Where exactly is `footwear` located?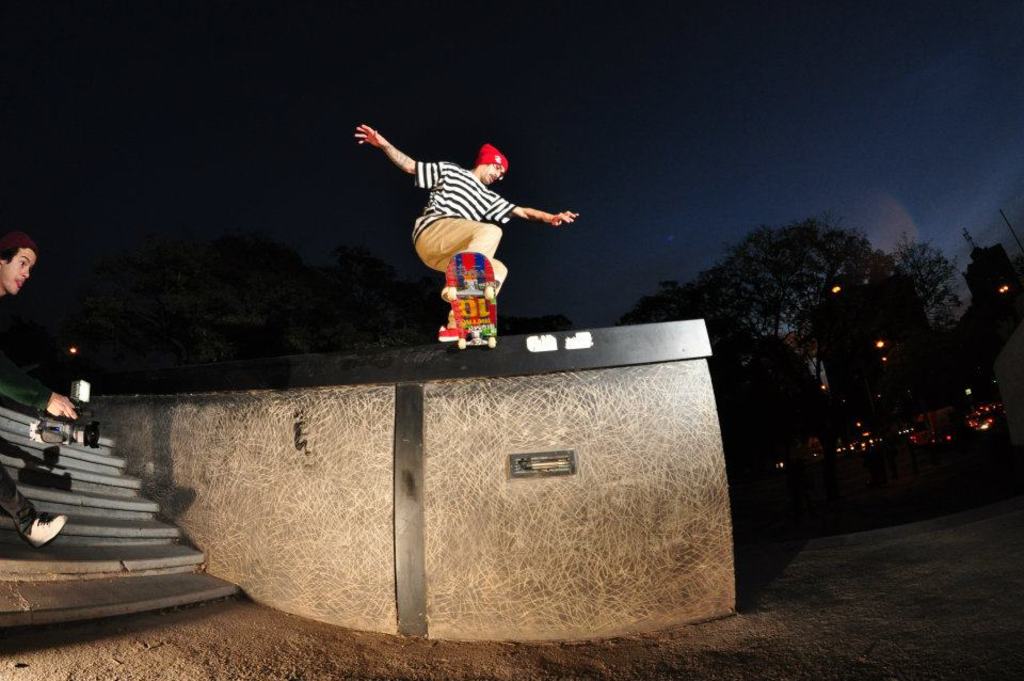
Its bounding box is [left=434, top=324, right=460, bottom=348].
